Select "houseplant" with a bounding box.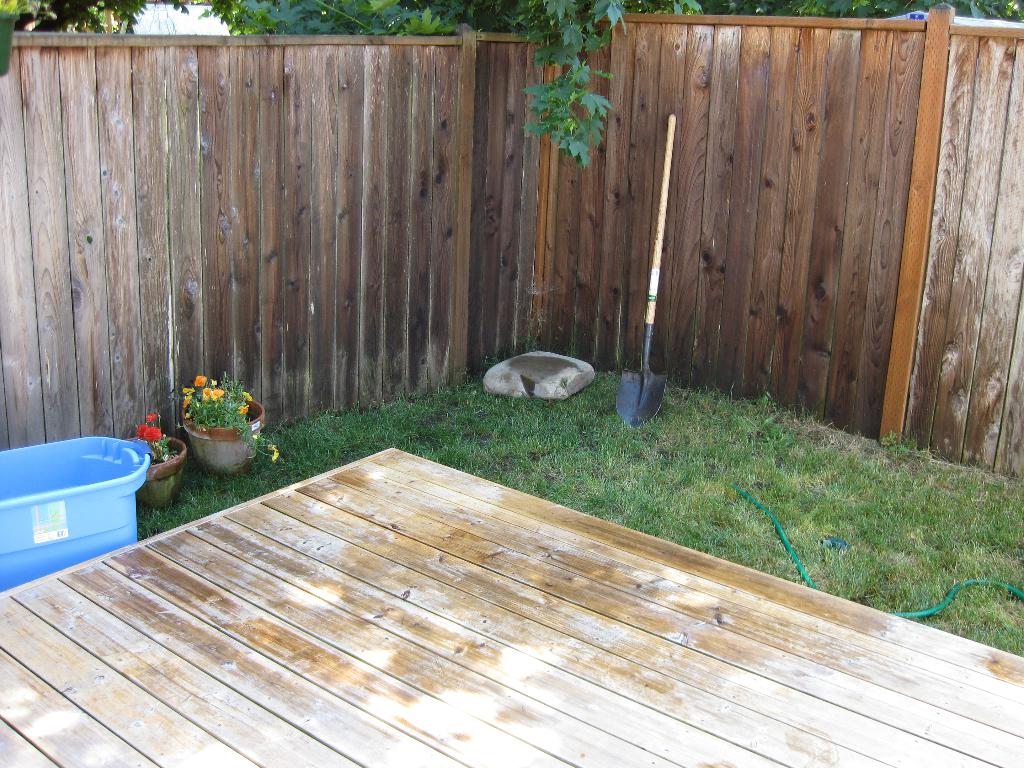
180,372,281,471.
